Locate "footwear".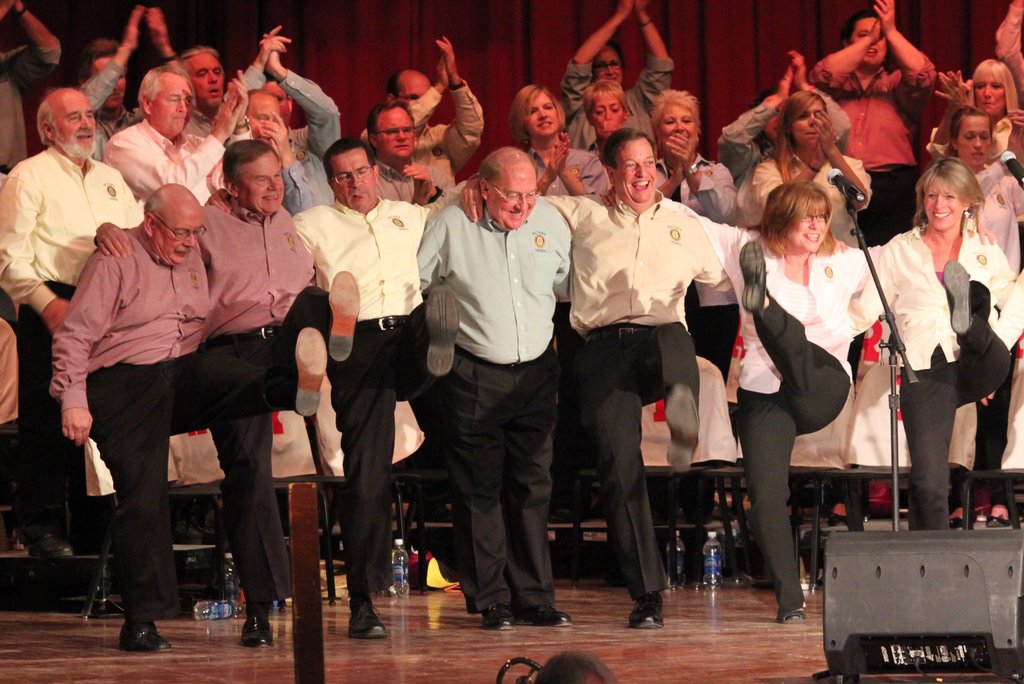
Bounding box: l=119, t=623, r=169, b=654.
